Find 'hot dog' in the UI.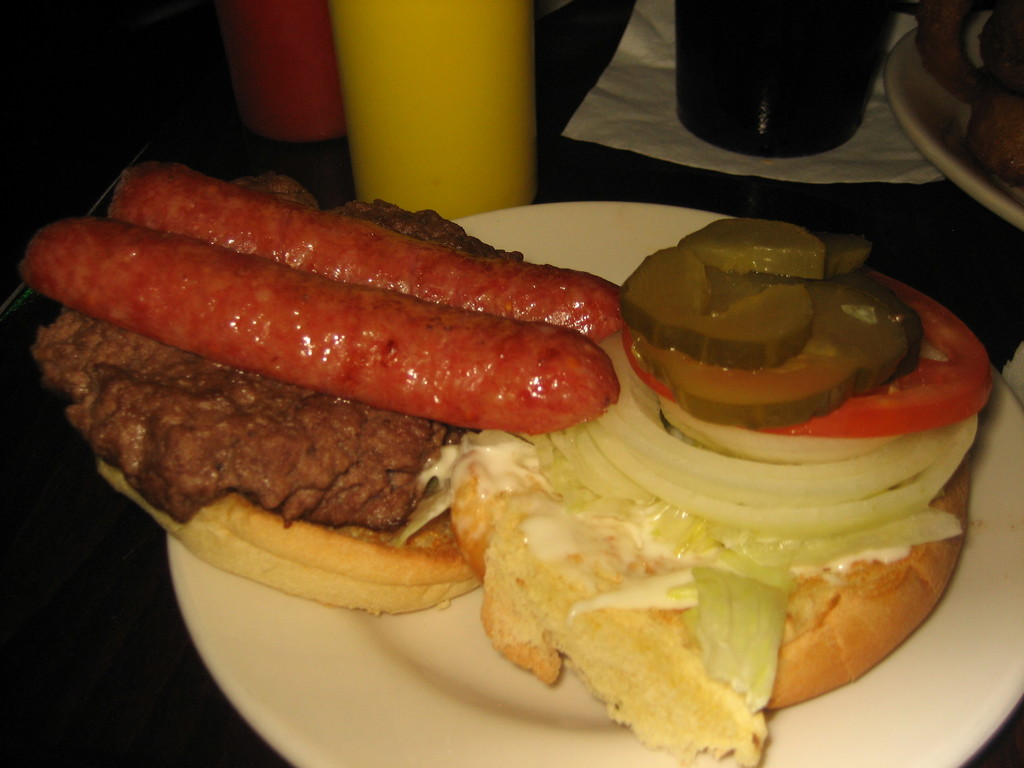
UI element at x1=57 y1=168 x2=617 y2=602.
